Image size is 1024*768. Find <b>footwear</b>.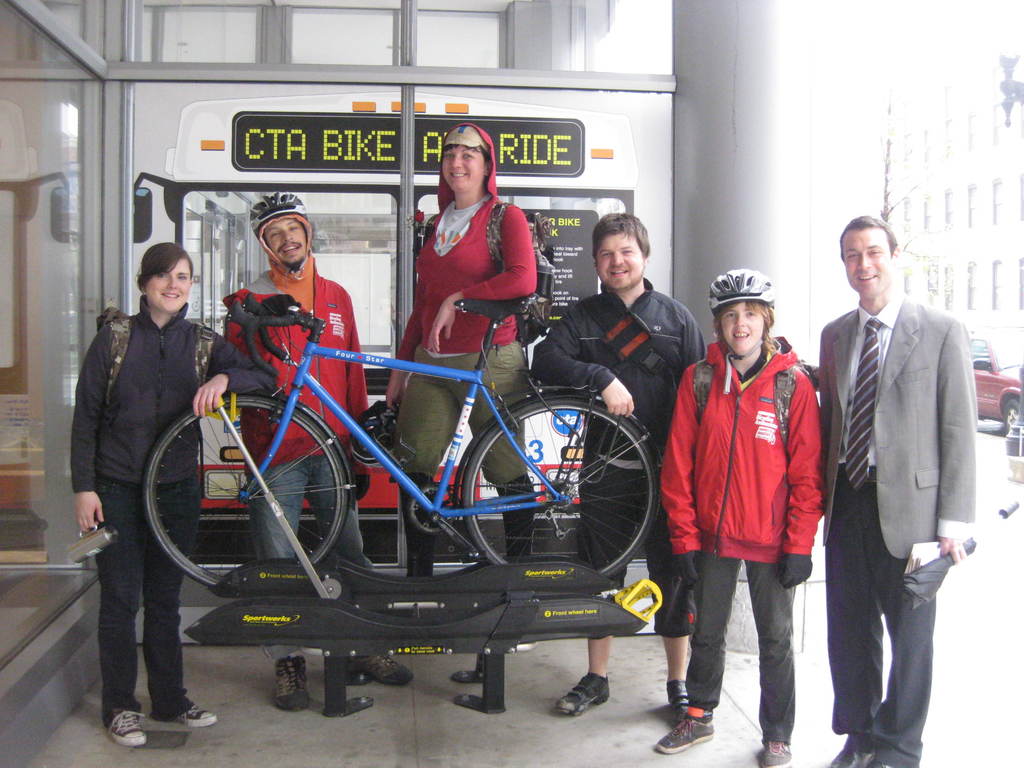
<bbox>647, 705, 717, 750</bbox>.
